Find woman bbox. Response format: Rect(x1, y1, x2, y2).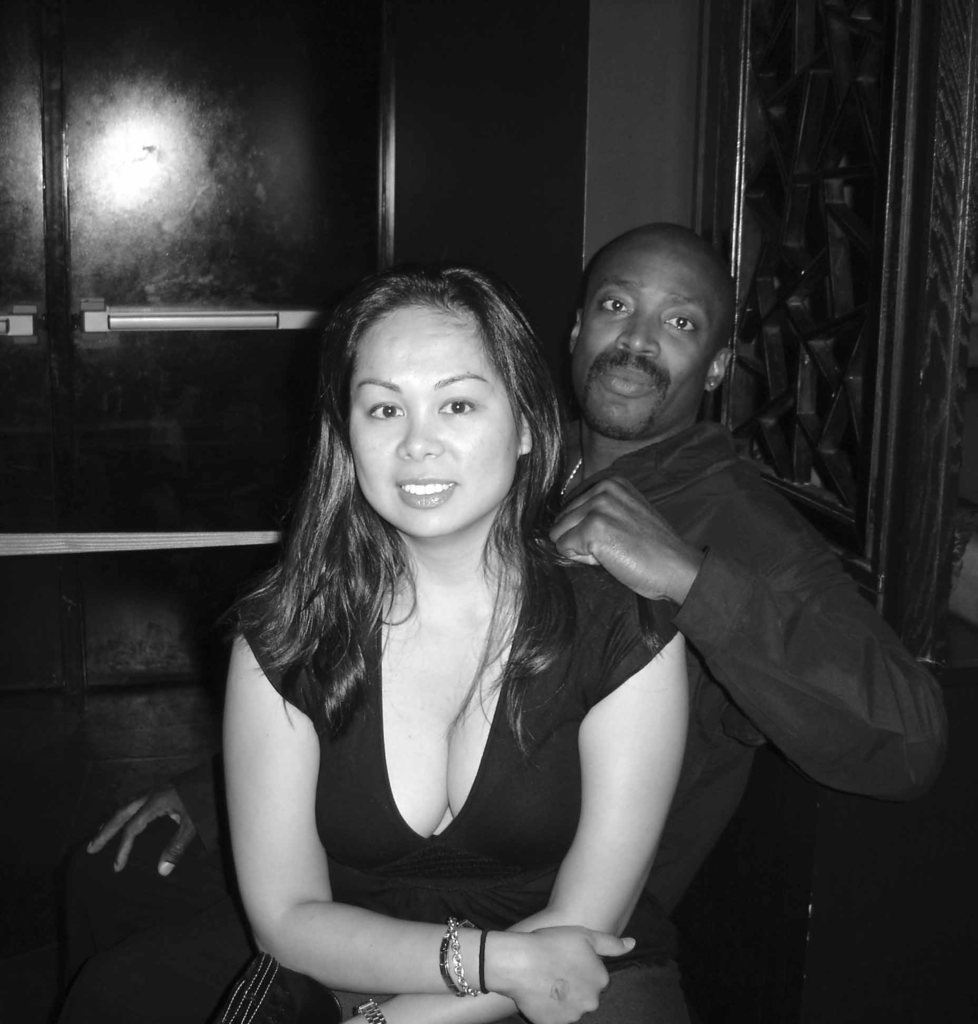
Rect(184, 191, 674, 1023).
